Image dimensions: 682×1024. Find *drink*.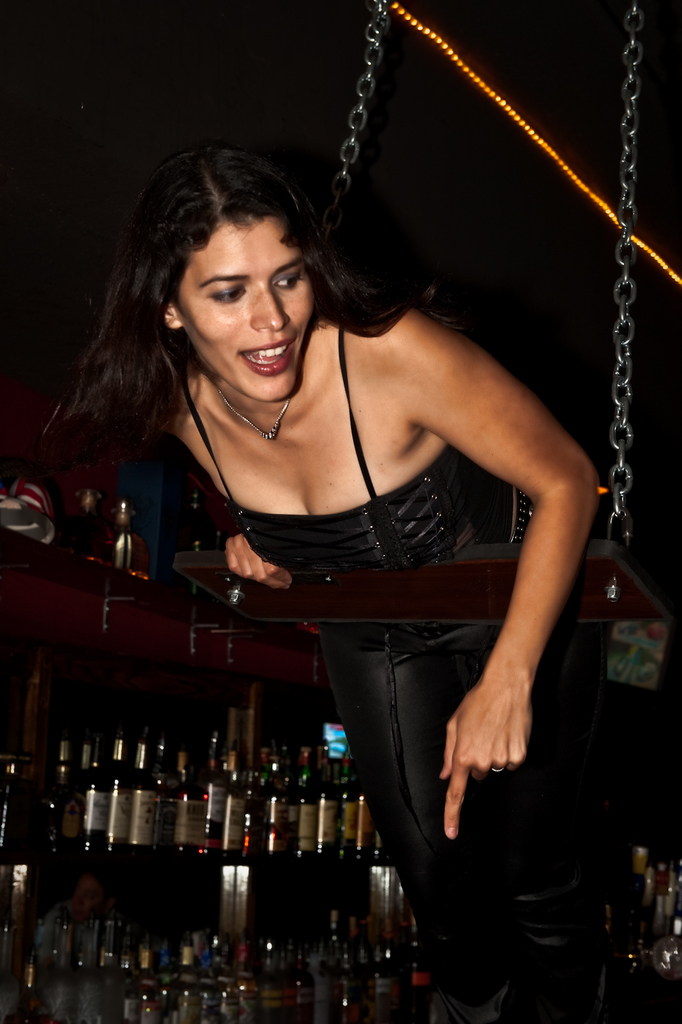
[left=200, top=937, right=222, bottom=1023].
